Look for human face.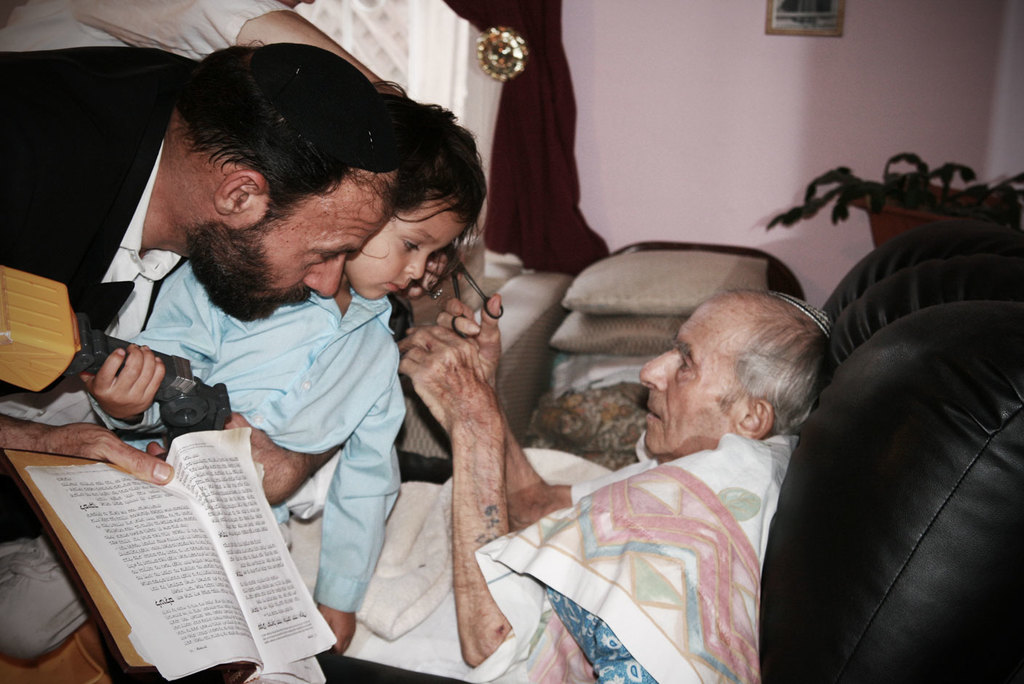
Found: [left=641, top=303, right=735, bottom=456].
